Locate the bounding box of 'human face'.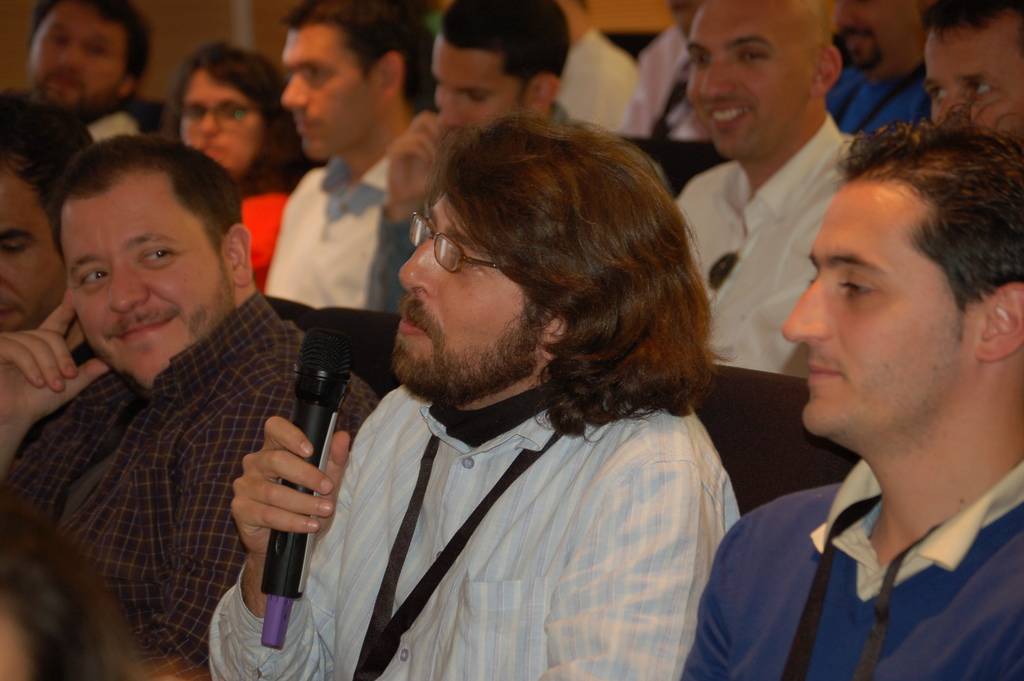
Bounding box: crop(924, 28, 1023, 136).
